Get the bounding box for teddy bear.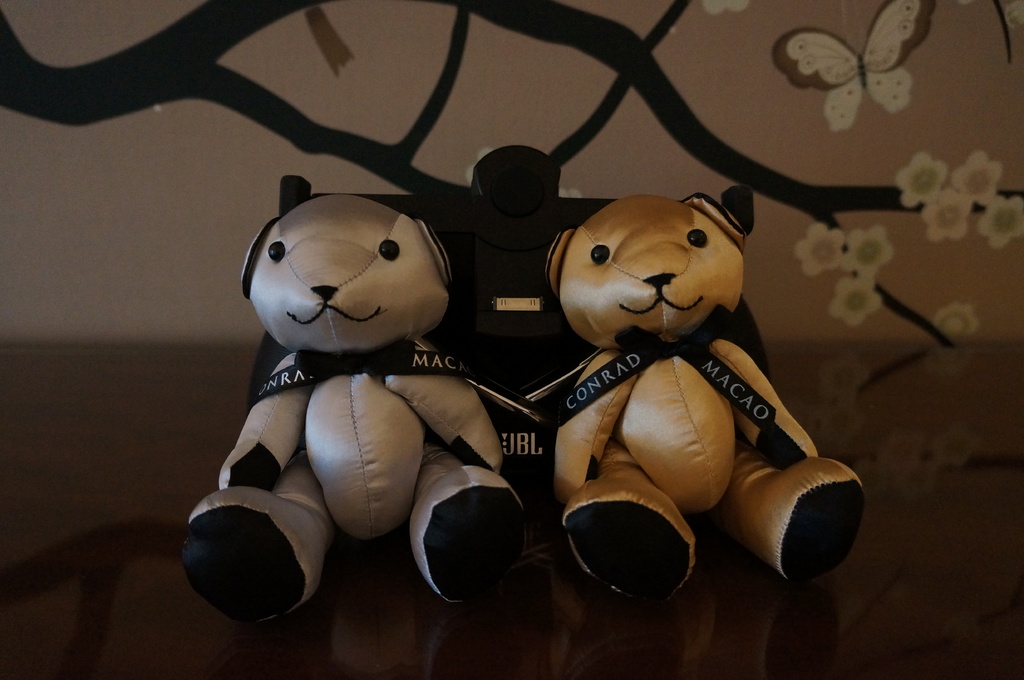
crop(538, 189, 865, 604).
